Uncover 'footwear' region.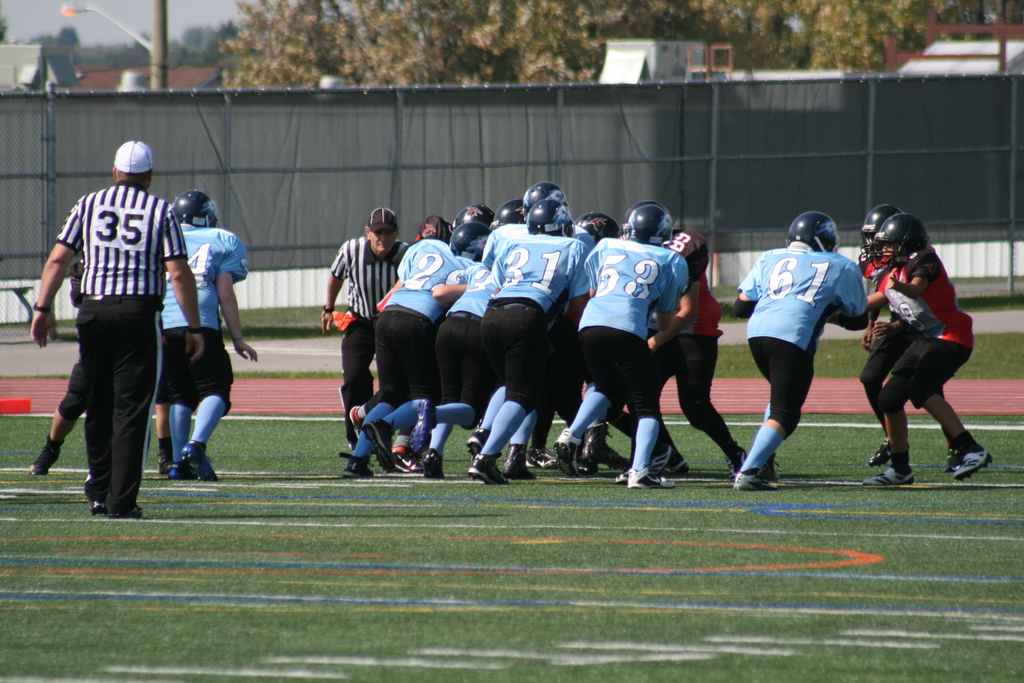
Uncovered: x1=502 y1=449 x2=538 y2=481.
